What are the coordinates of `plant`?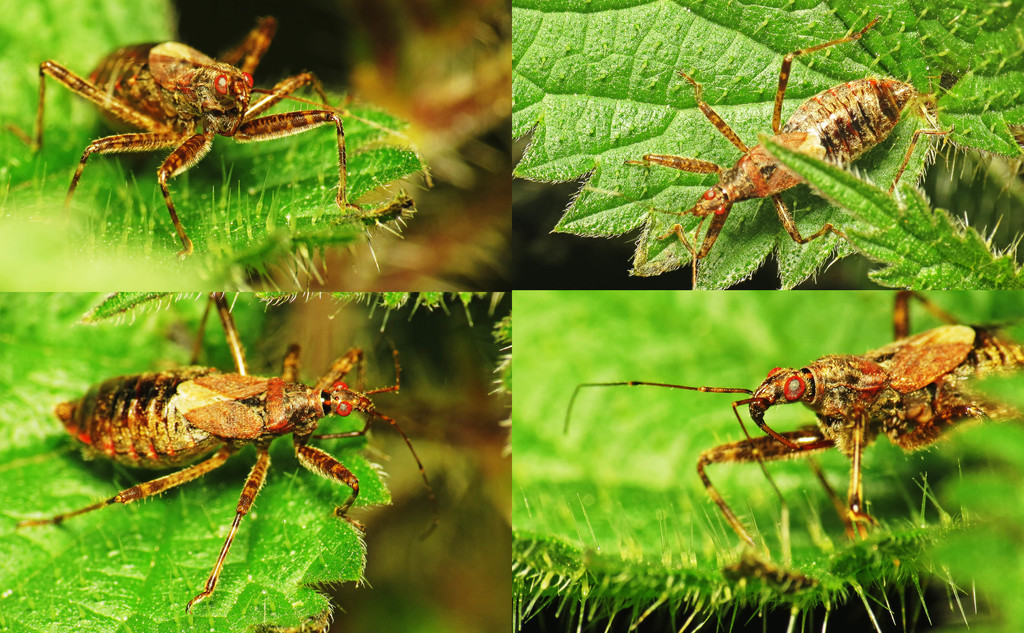
{"left": 510, "top": 286, "right": 1023, "bottom": 632}.
